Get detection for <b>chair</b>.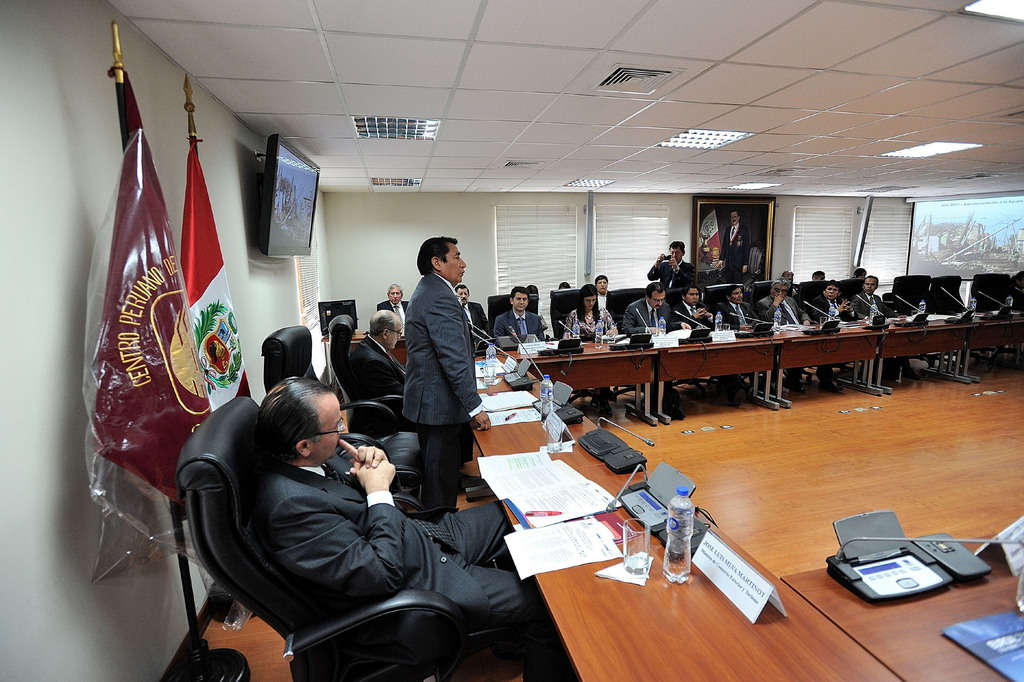
Detection: Rect(163, 424, 535, 681).
